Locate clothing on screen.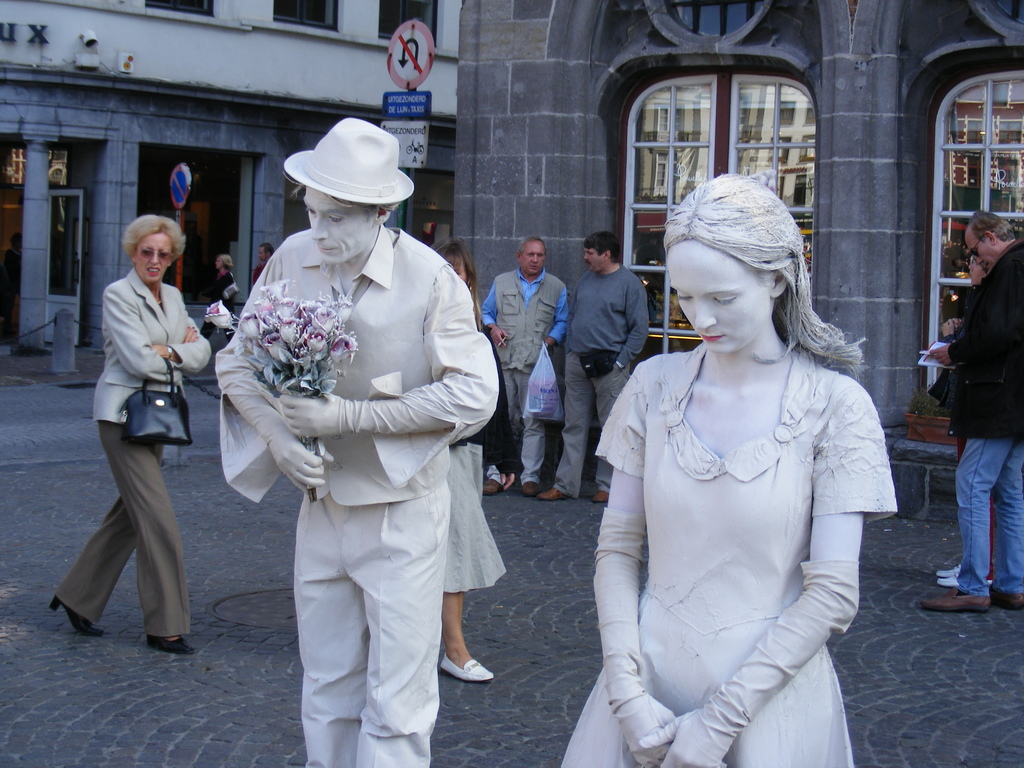
On screen at l=554, t=260, r=650, b=498.
